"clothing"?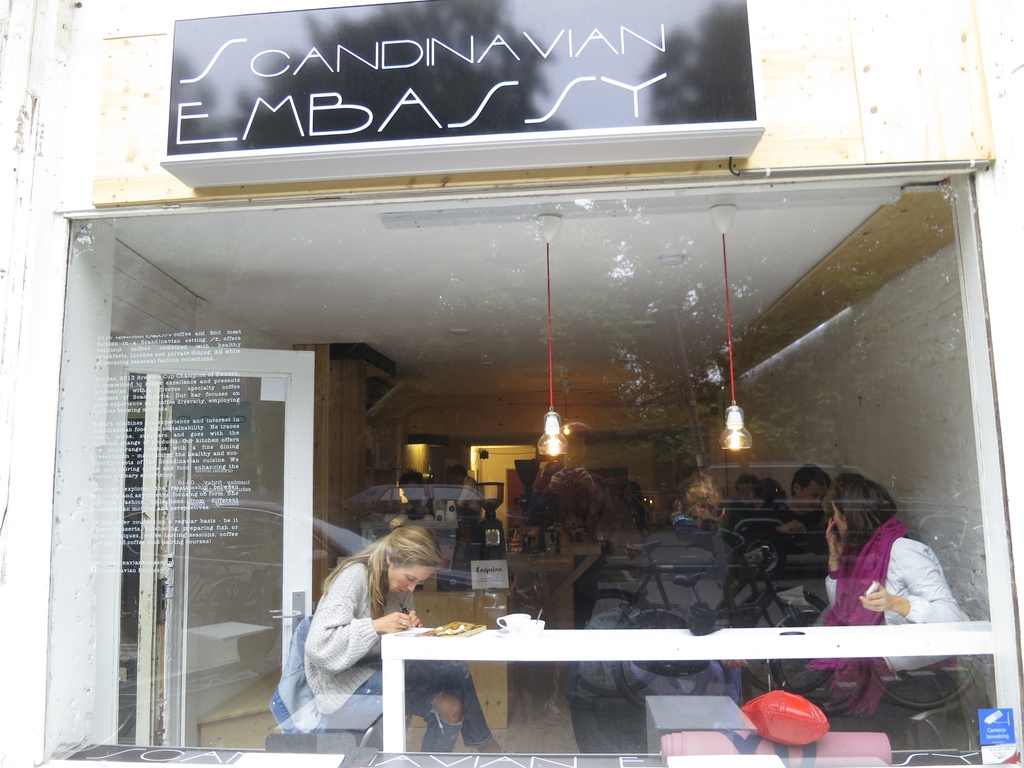
<box>824,543,973,685</box>
